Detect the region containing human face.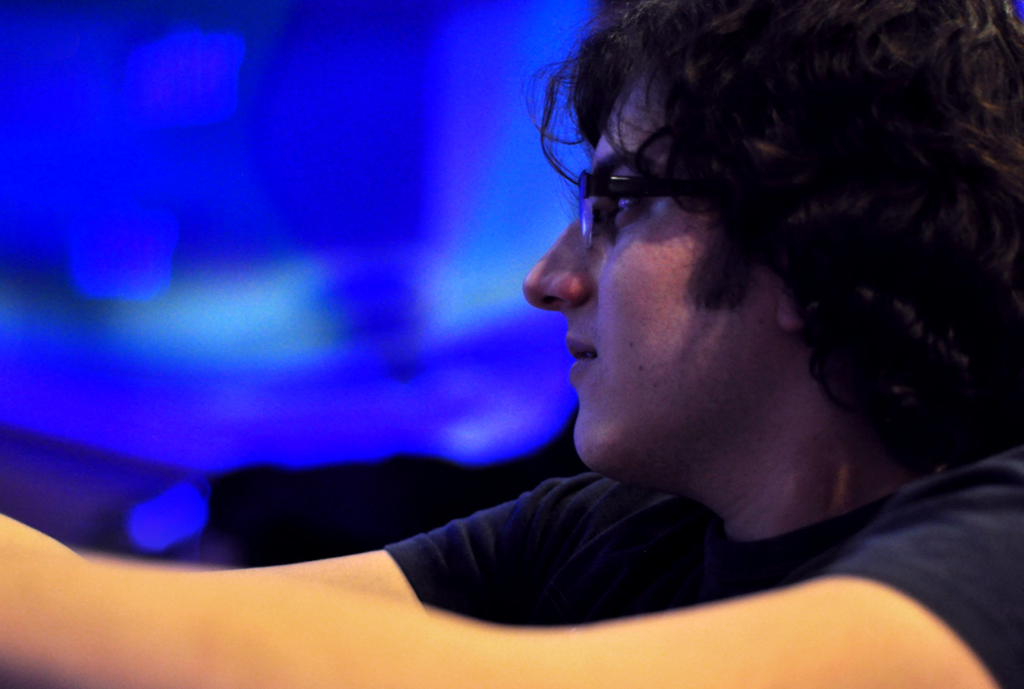
rect(523, 54, 780, 476).
